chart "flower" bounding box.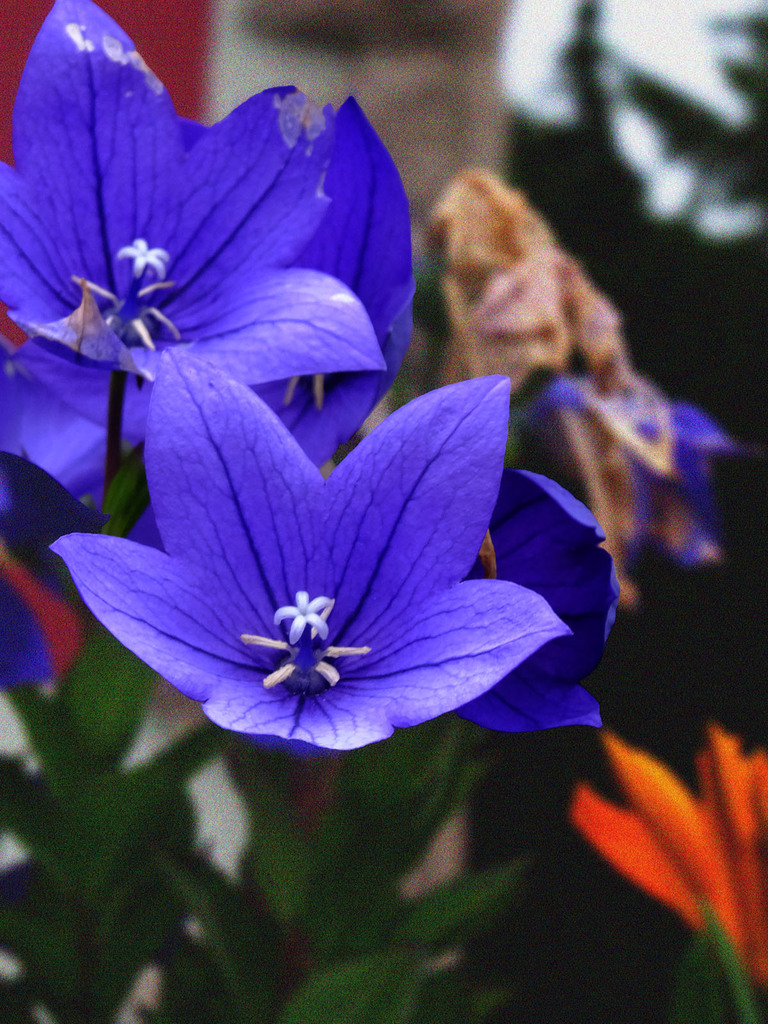
Charted: rect(453, 463, 618, 736).
